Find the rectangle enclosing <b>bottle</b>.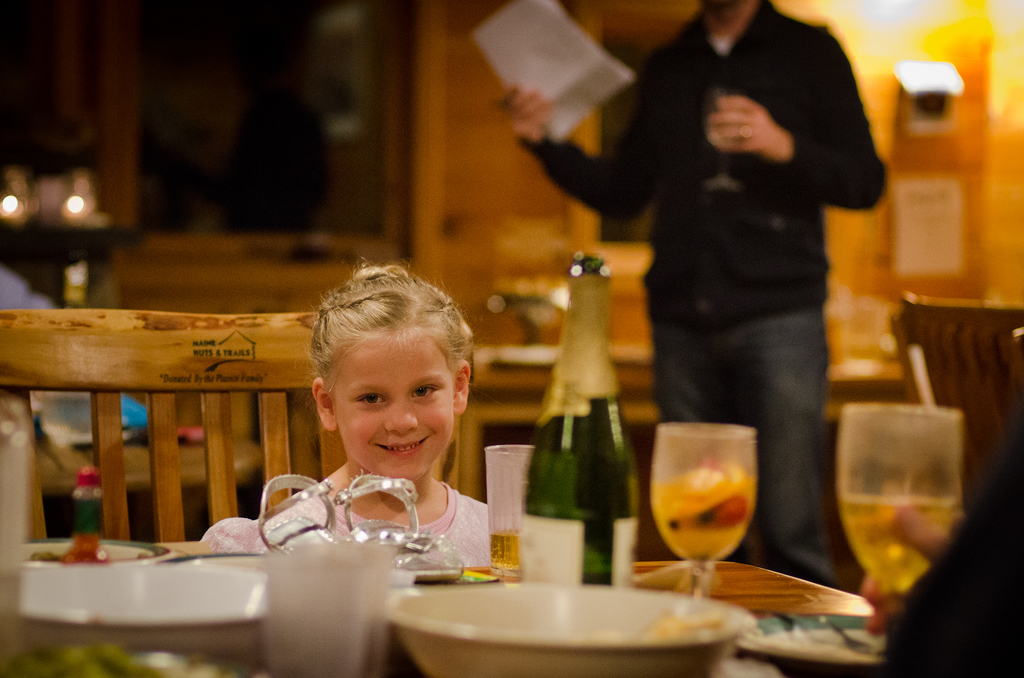
select_region(63, 171, 122, 312).
